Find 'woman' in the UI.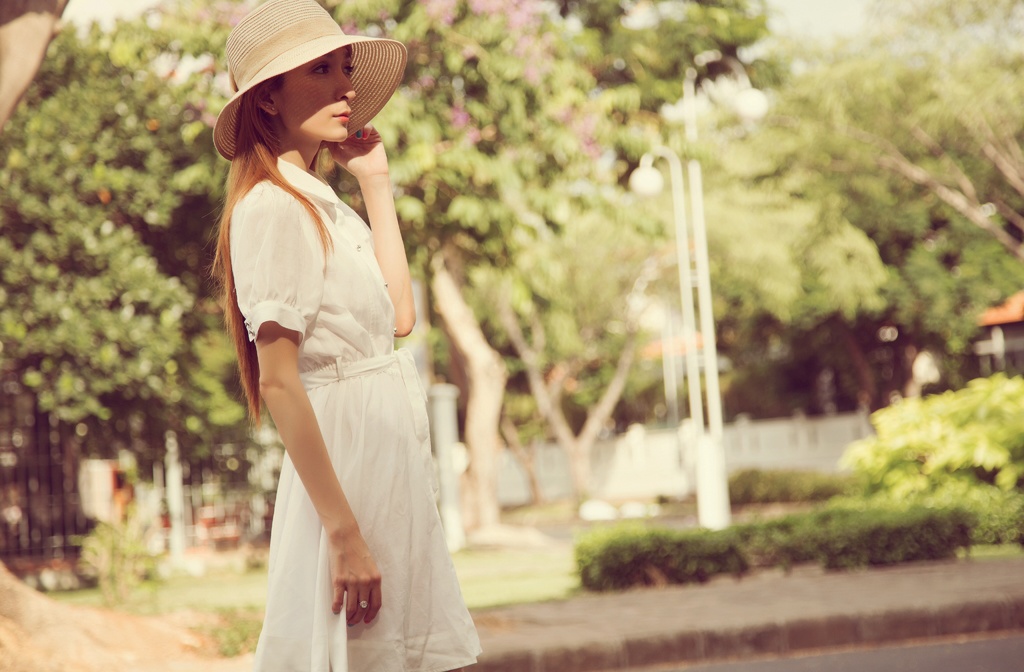
UI element at BBox(208, 36, 500, 670).
